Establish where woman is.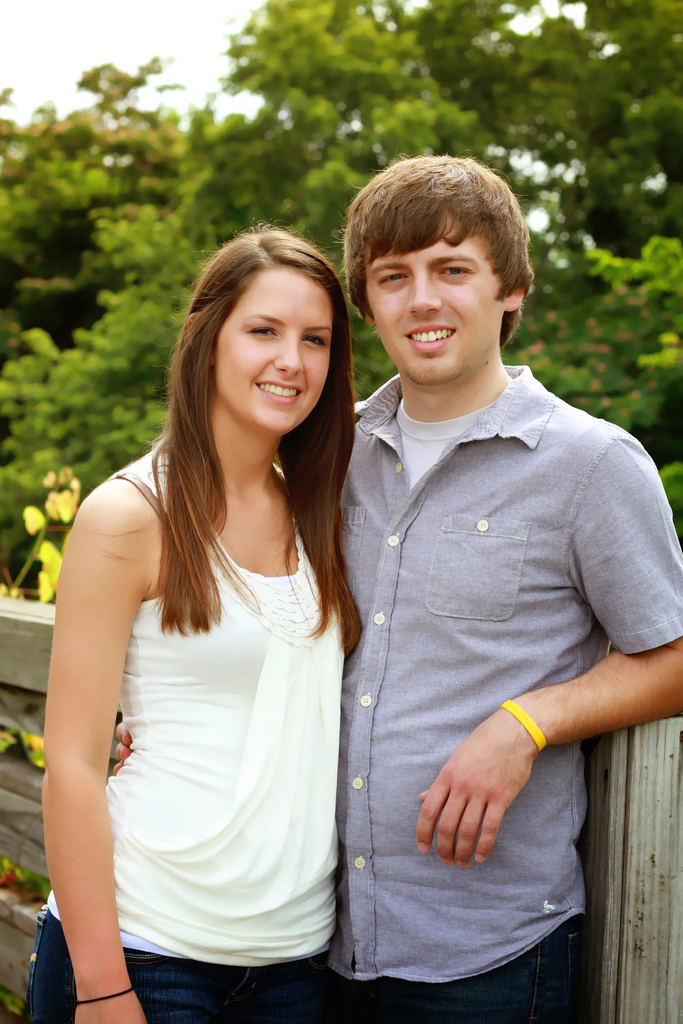
Established at pyautogui.locateOnScreen(34, 223, 402, 1023).
